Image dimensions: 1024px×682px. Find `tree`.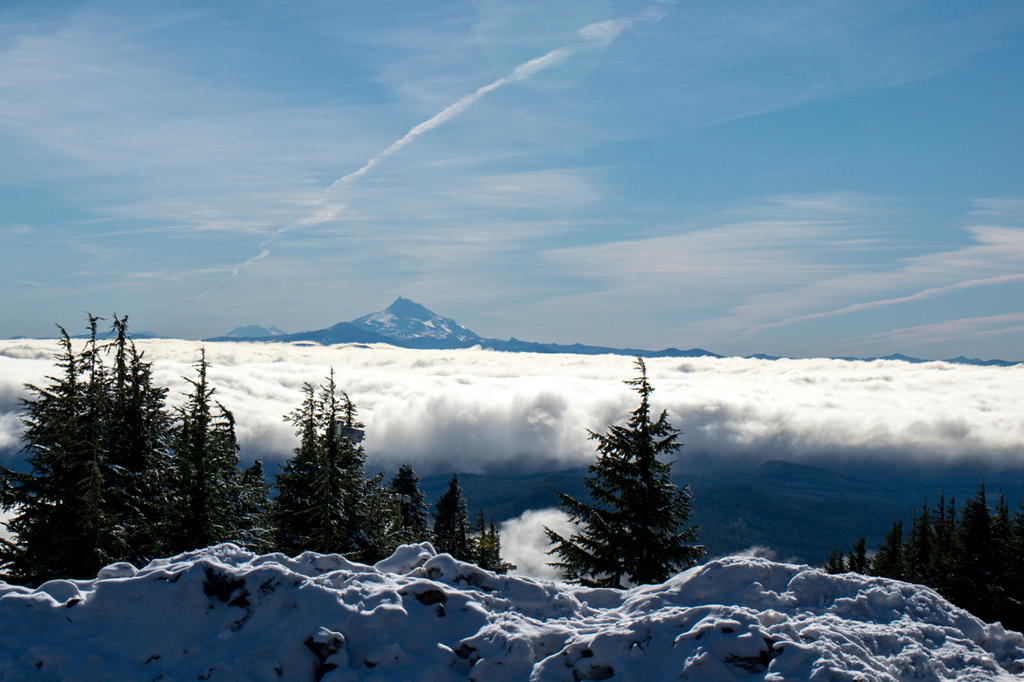
[558,361,698,595].
